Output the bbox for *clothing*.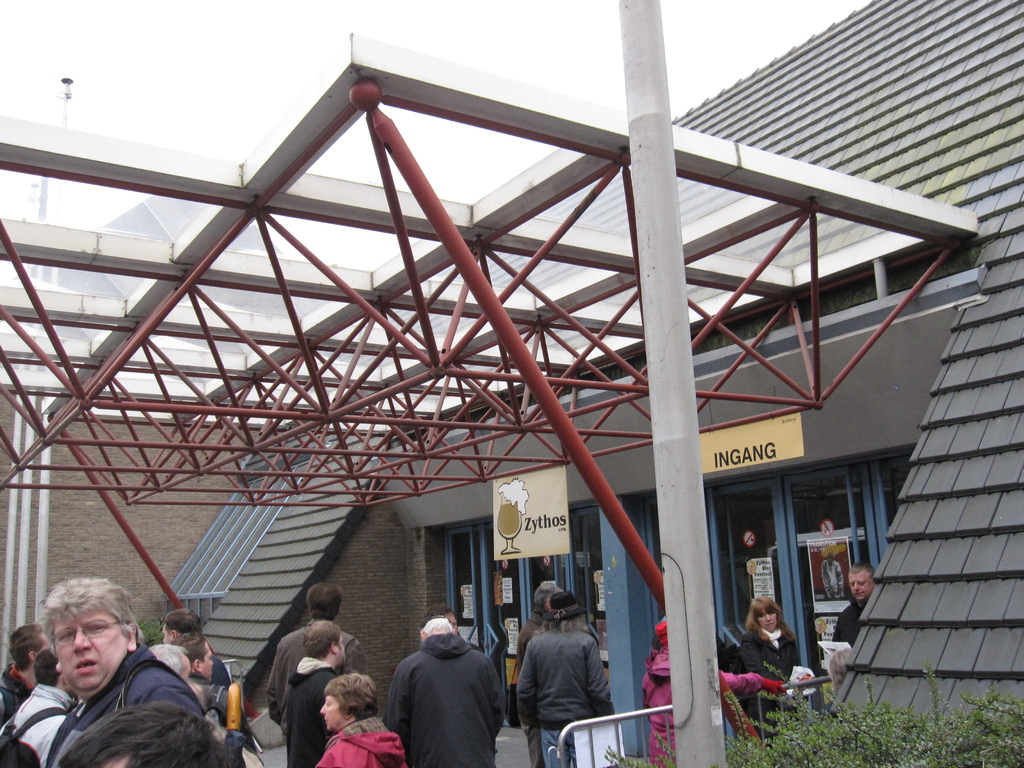
66:647:201:732.
